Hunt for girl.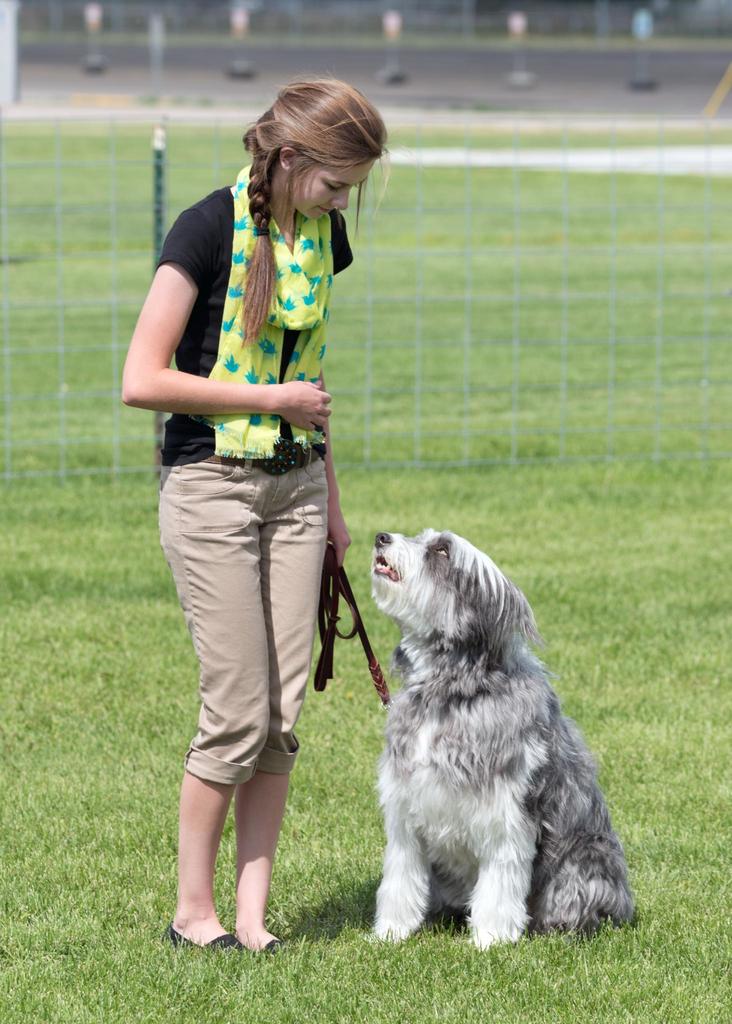
Hunted down at box(115, 63, 355, 956).
